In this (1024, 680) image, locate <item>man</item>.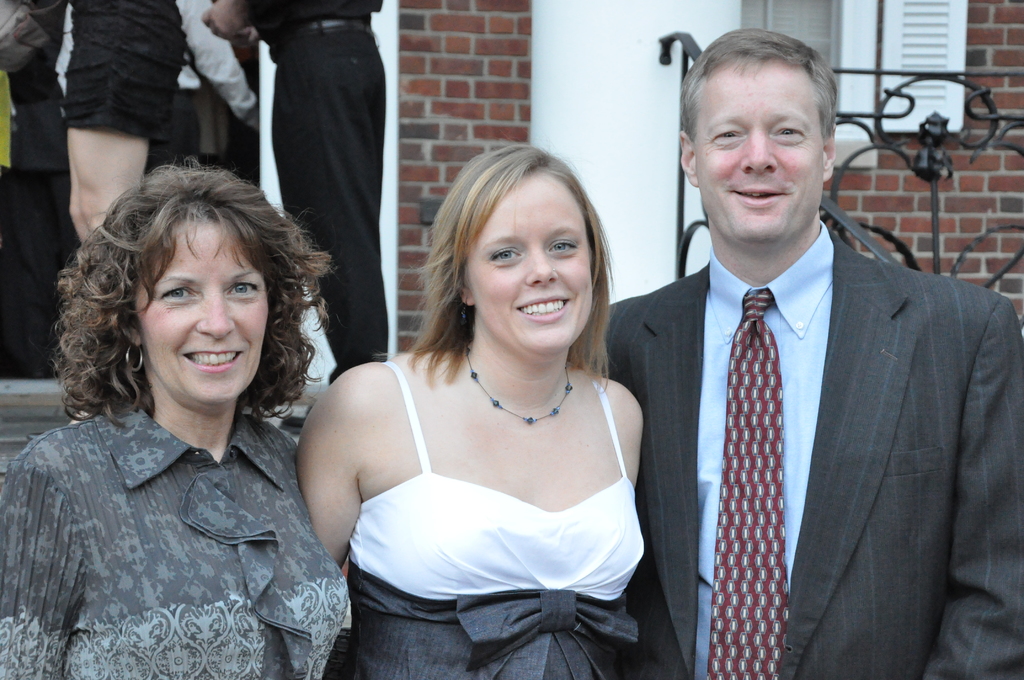
Bounding box: [198, 0, 388, 394].
